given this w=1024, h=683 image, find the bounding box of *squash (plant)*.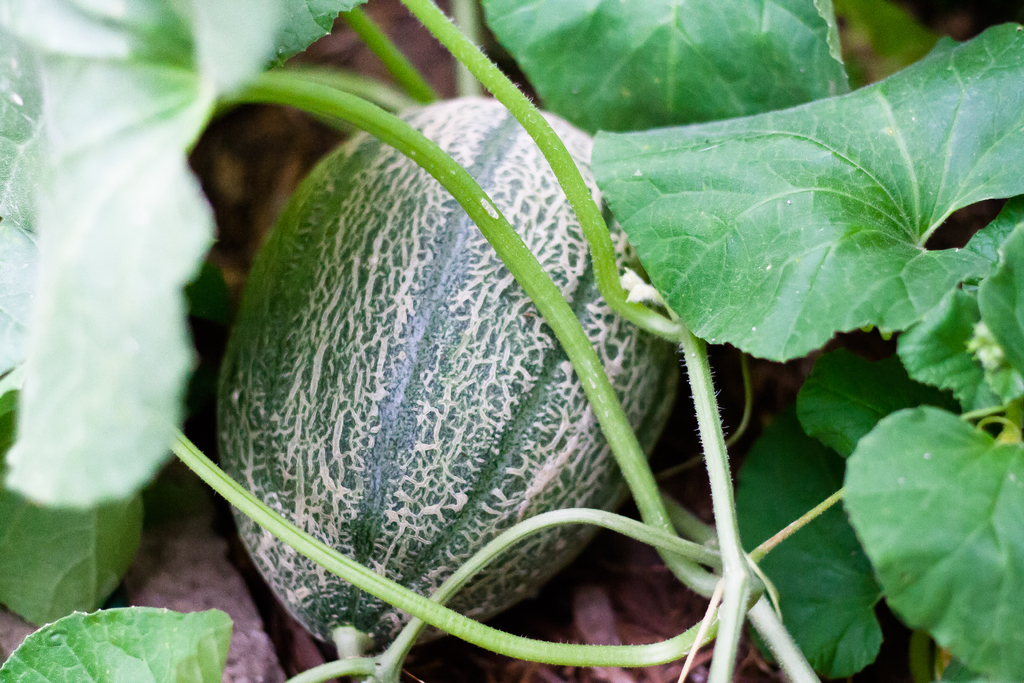
x1=215 y1=69 x2=713 y2=635.
